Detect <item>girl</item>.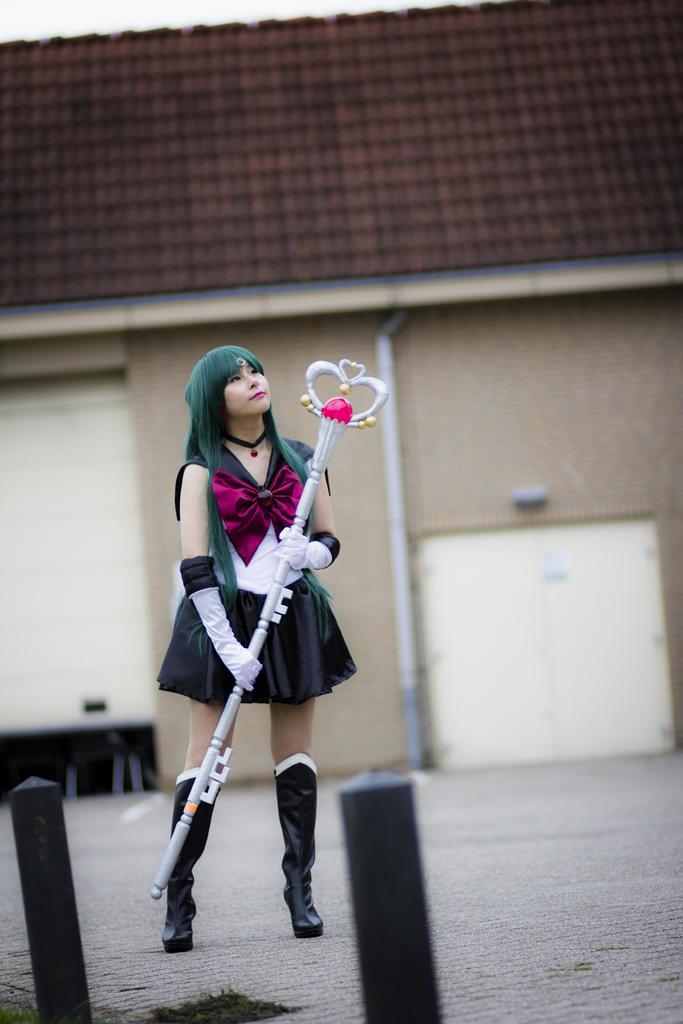
Detected at x1=163, y1=346, x2=358, y2=953.
